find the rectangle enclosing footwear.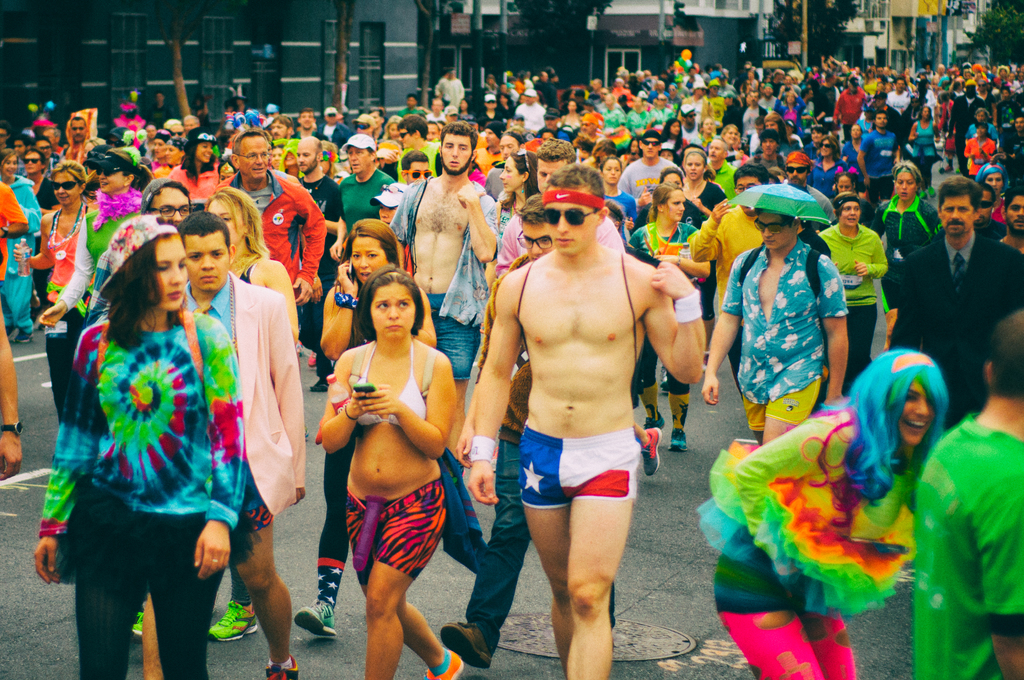
<region>437, 617, 493, 670</region>.
